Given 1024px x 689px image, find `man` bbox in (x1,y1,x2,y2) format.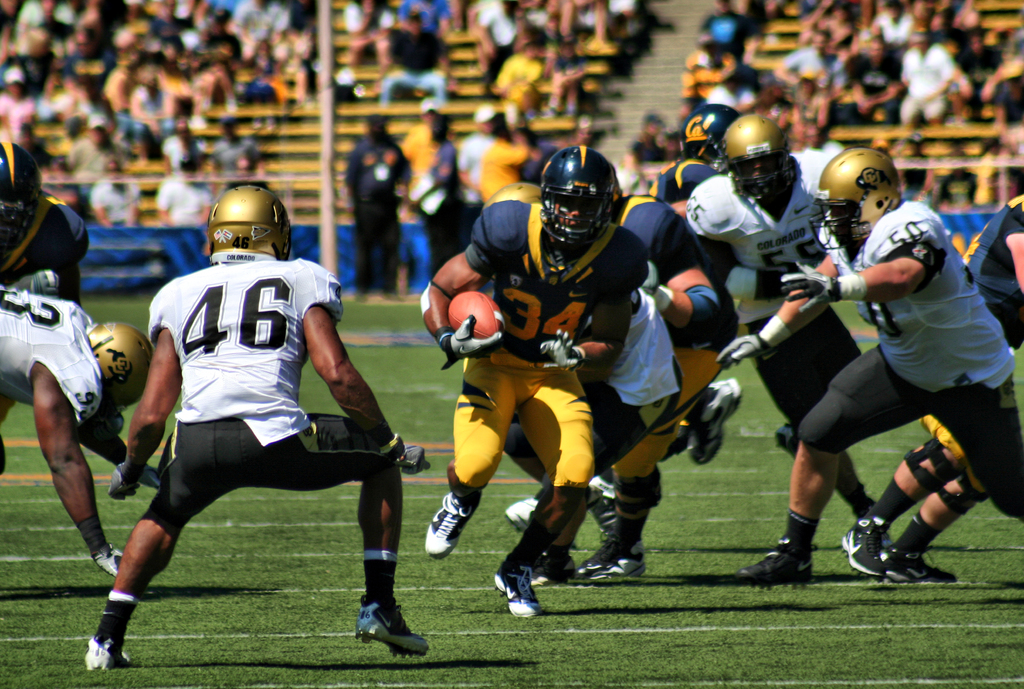
(524,282,682,585).
